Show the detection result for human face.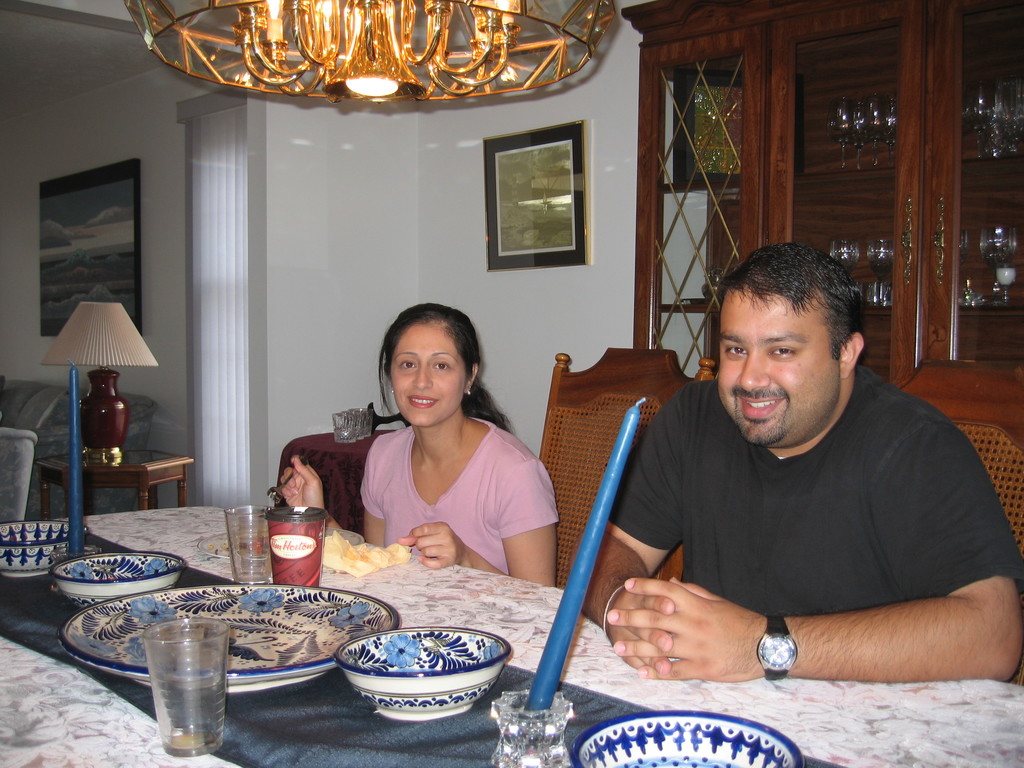
[391, 323, 467, 429].
